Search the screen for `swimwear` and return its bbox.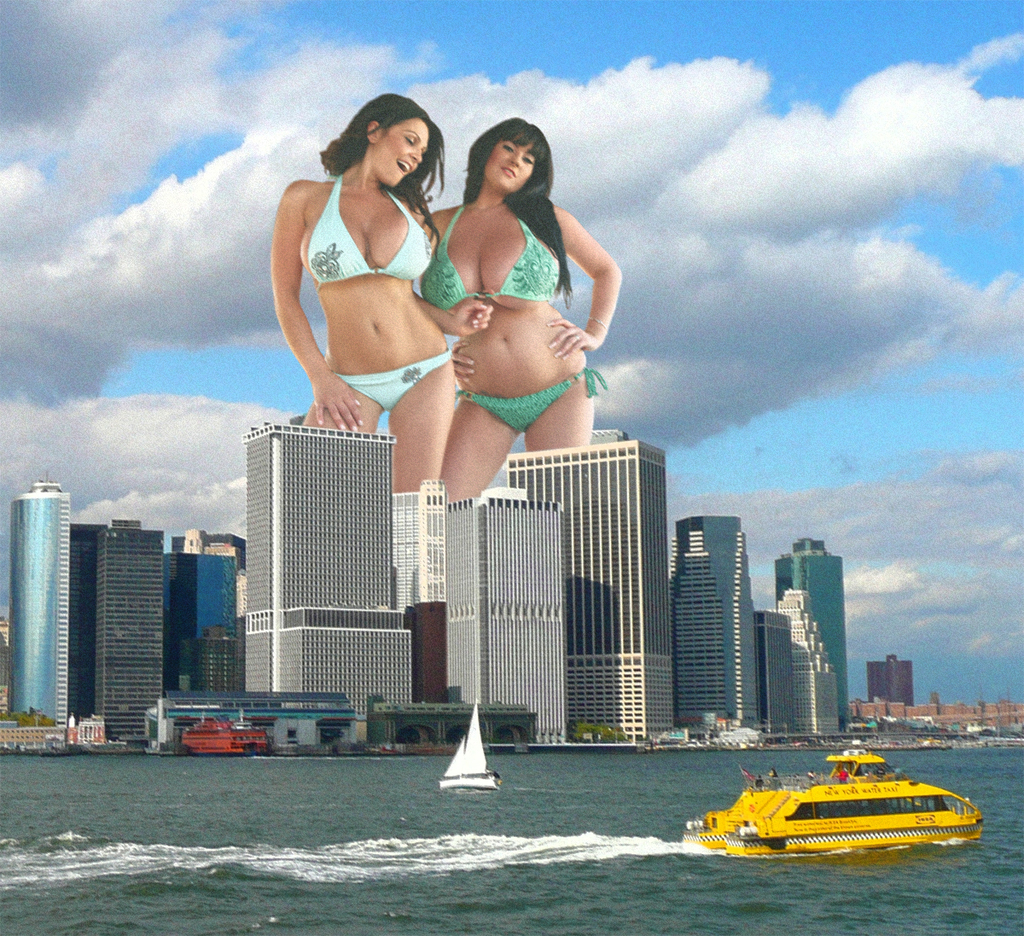
Found: box(299, 167, 438, 292).
